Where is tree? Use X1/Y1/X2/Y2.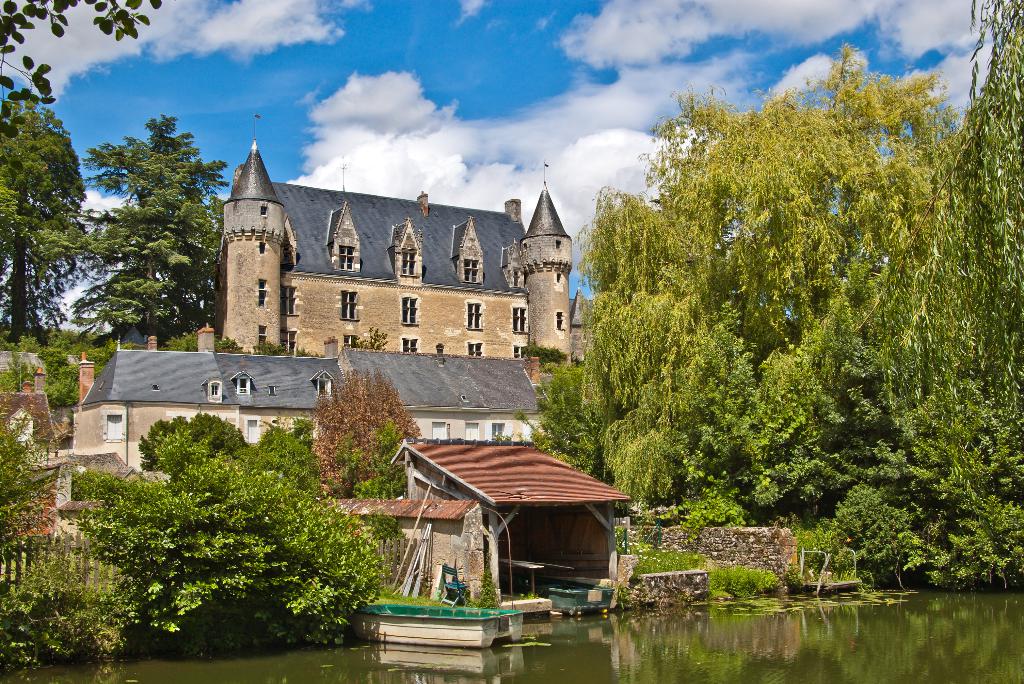
836/0/1023/536.
